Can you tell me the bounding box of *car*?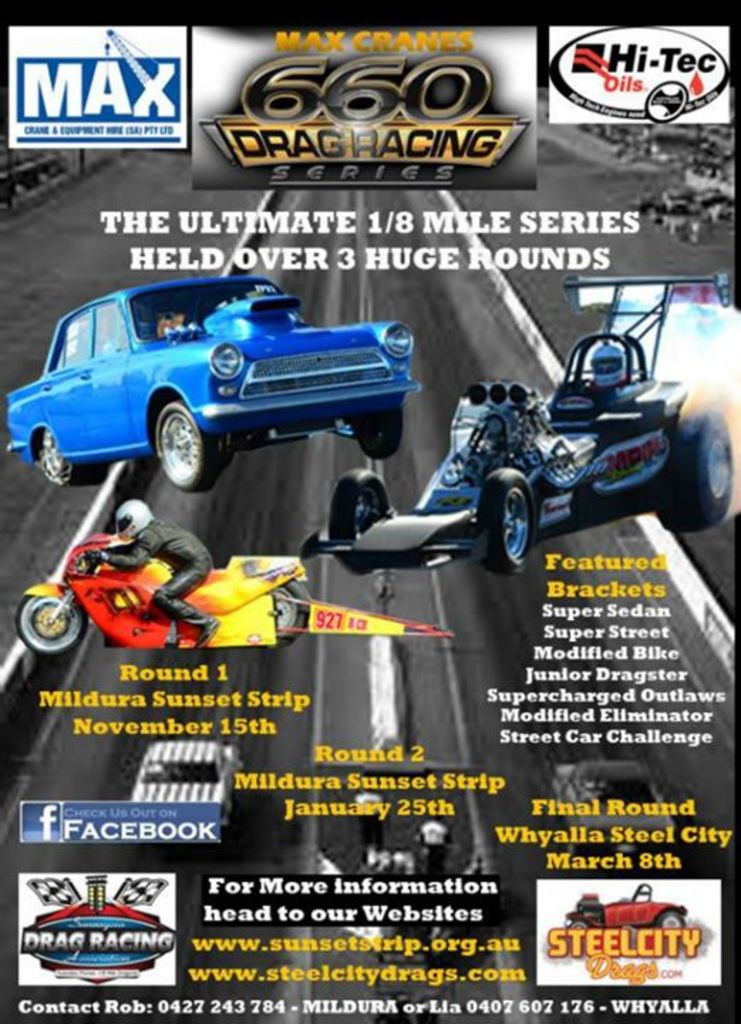
bbox=[299, 270, 734, 577].
